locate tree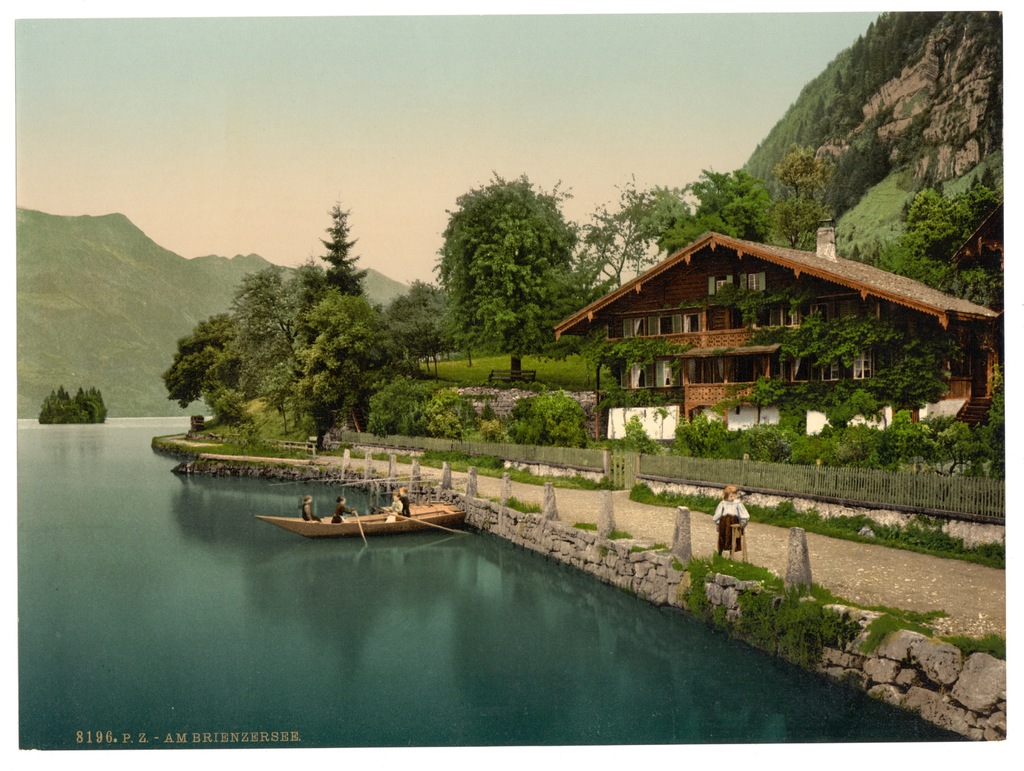
bbox=[292, 189, 362, 312]
